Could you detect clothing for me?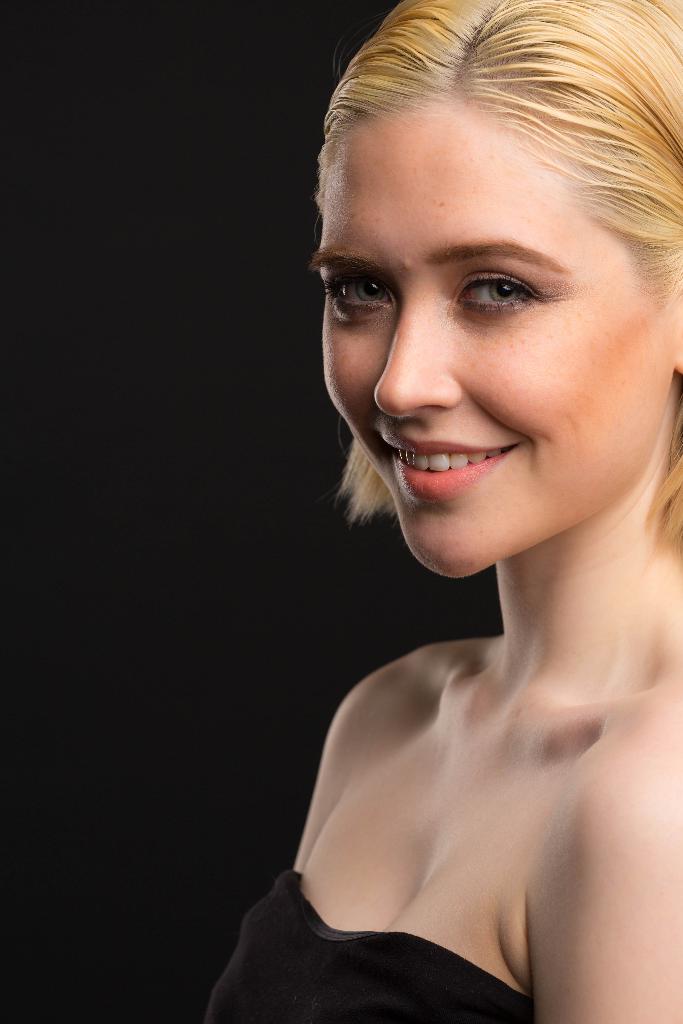
Detection result: {"left": 206, "top": 870, "right": 568, "bottom": 1009}.
